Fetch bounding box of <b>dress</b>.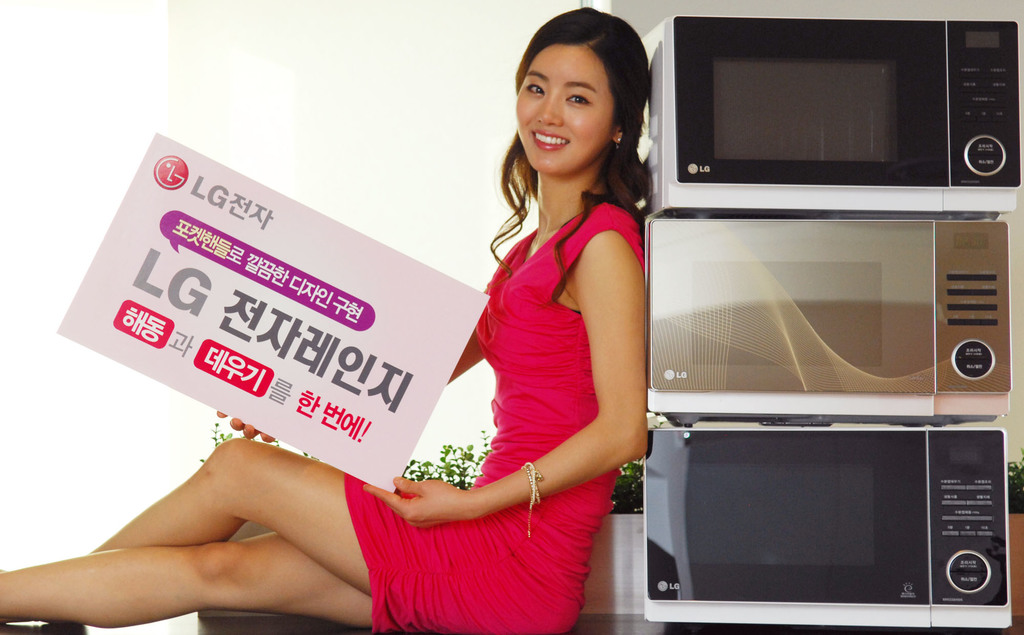
Bbox: l=344, t=202, r=644, b=634.
